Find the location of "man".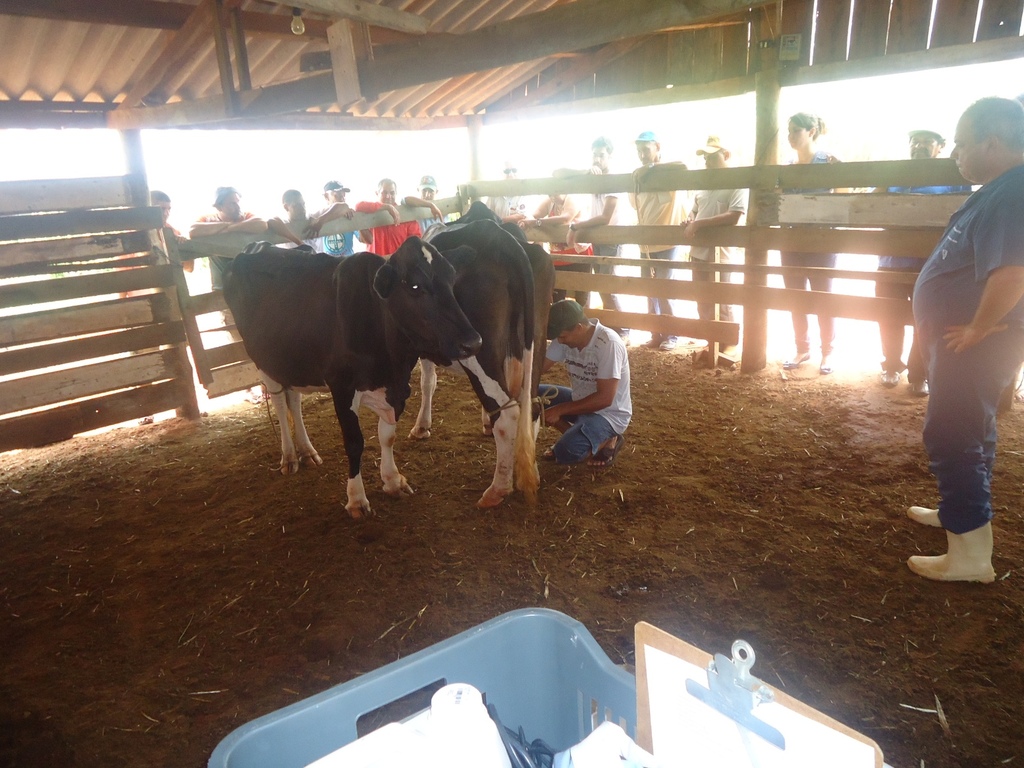
Location: rect(391, 173, 451, 238).
